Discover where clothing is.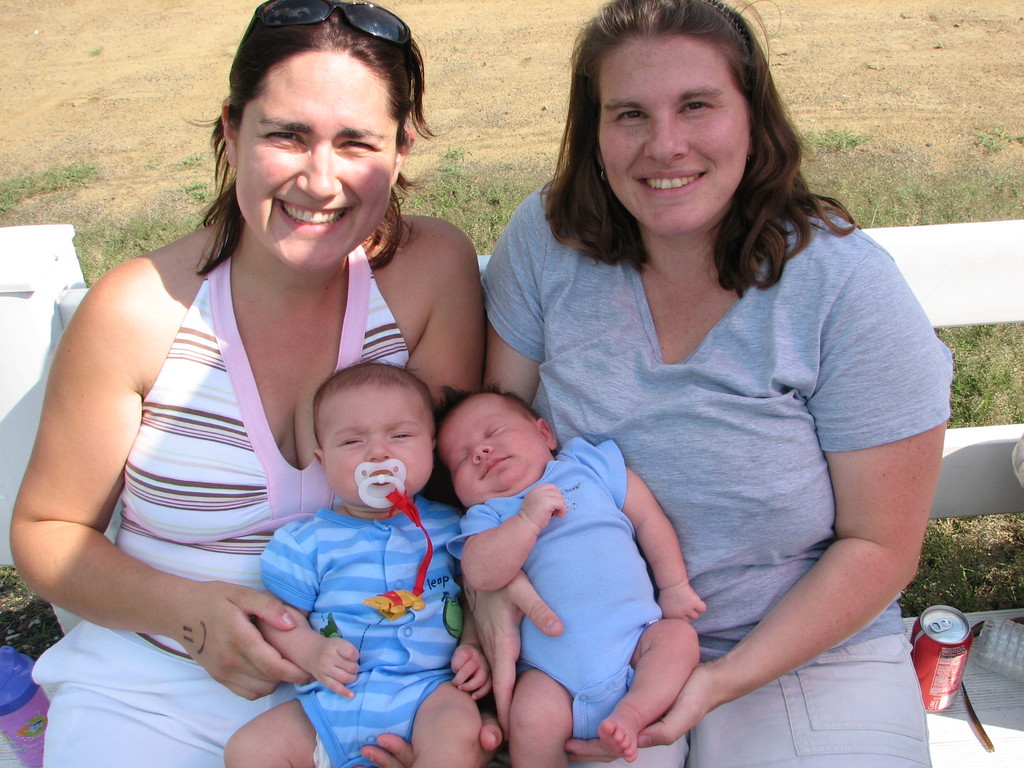
Discovered at [232,491,518,767].
